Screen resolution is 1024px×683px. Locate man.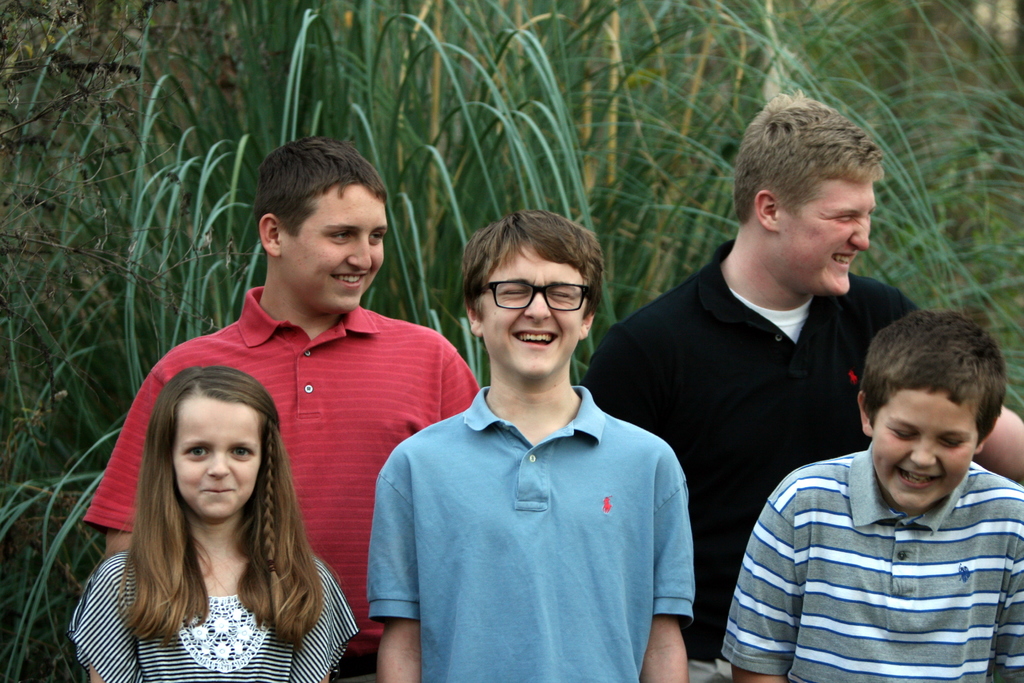
rect(92, 135, 484, 682).
